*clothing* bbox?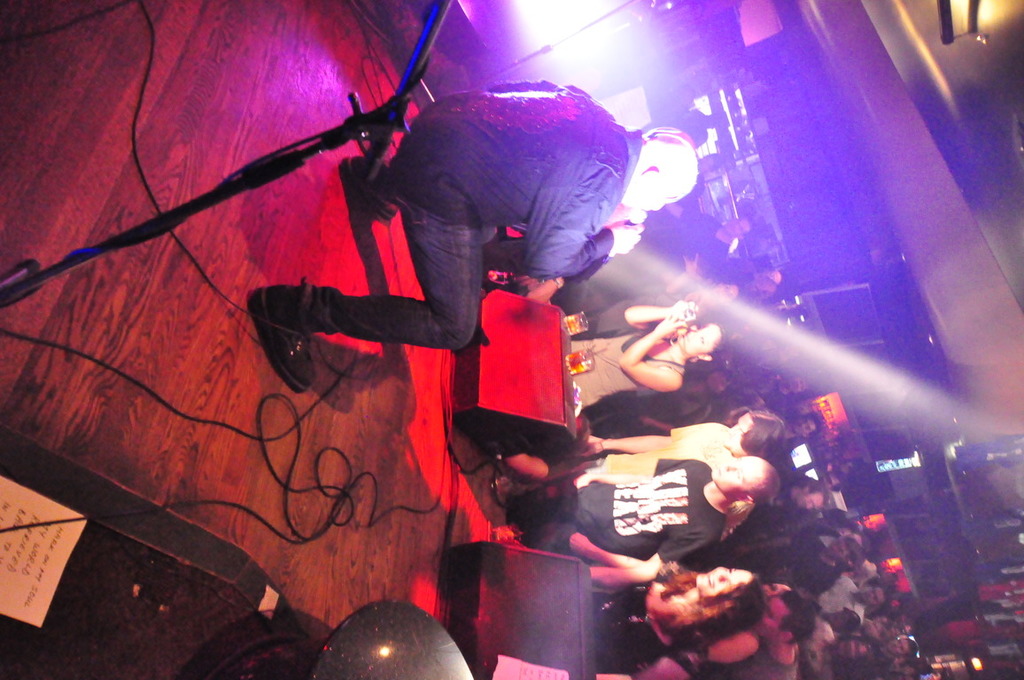
pyautogui.locateOnScreen(568, 341, 684, 406)
